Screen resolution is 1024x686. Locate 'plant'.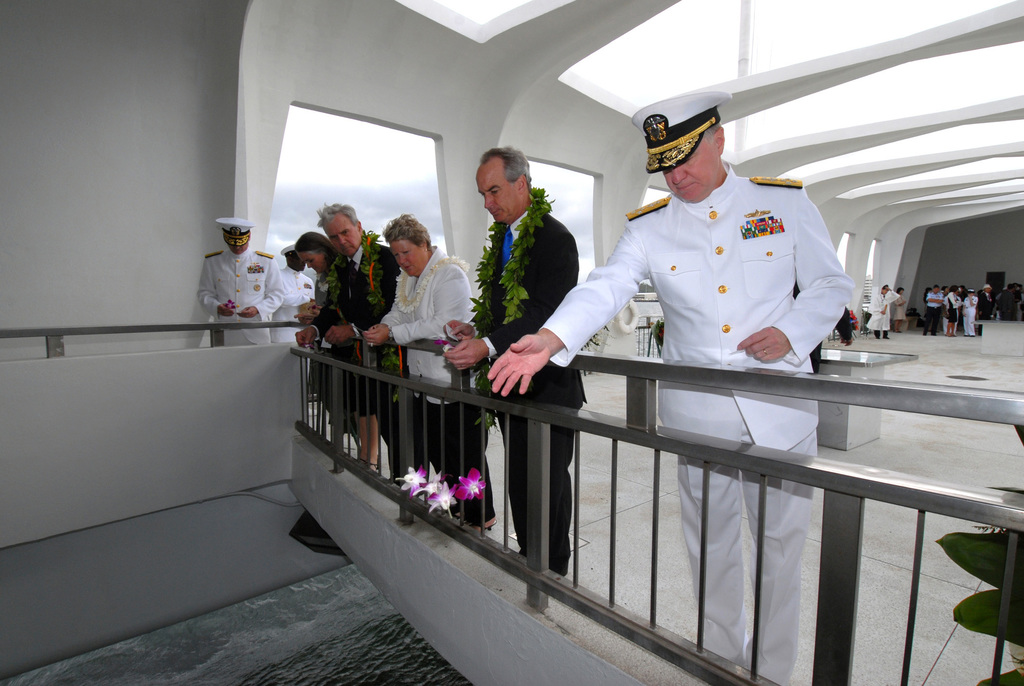
locate(473, 185, 552, 437).
